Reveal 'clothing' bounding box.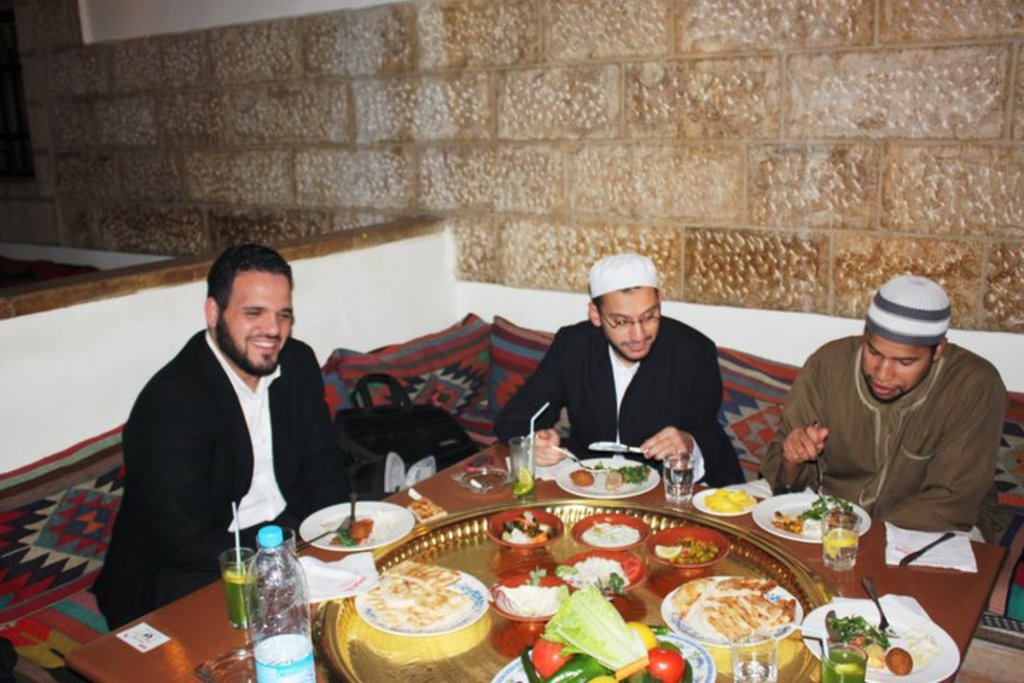
Revealed: (x1=761, y1=336, x2=1008, y2=541).
